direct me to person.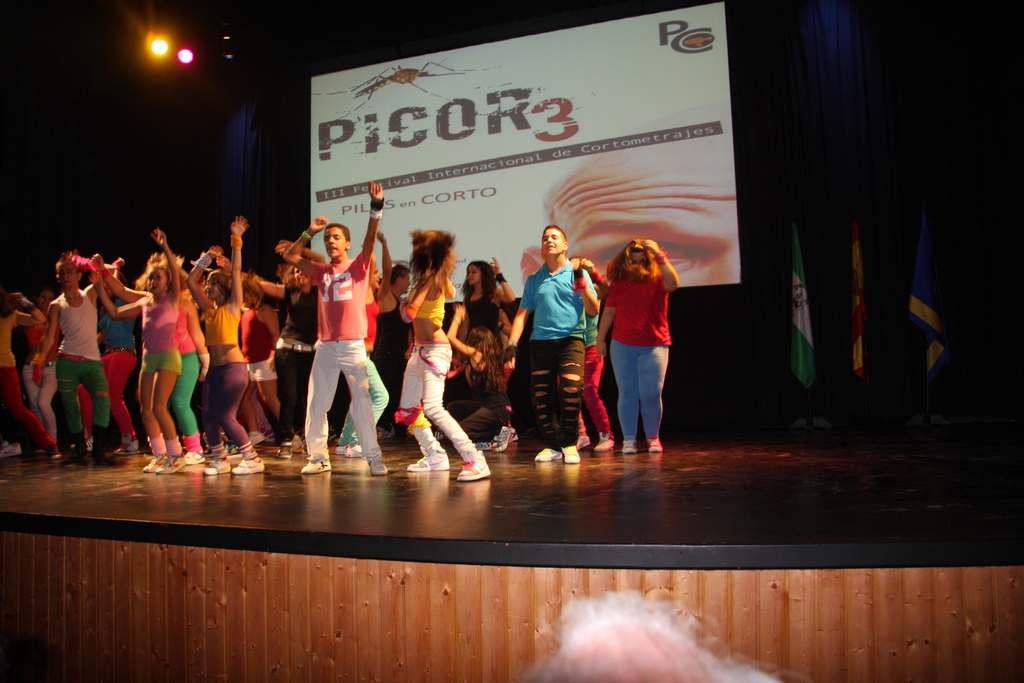
Direction: [517, 209, 589, 470].
